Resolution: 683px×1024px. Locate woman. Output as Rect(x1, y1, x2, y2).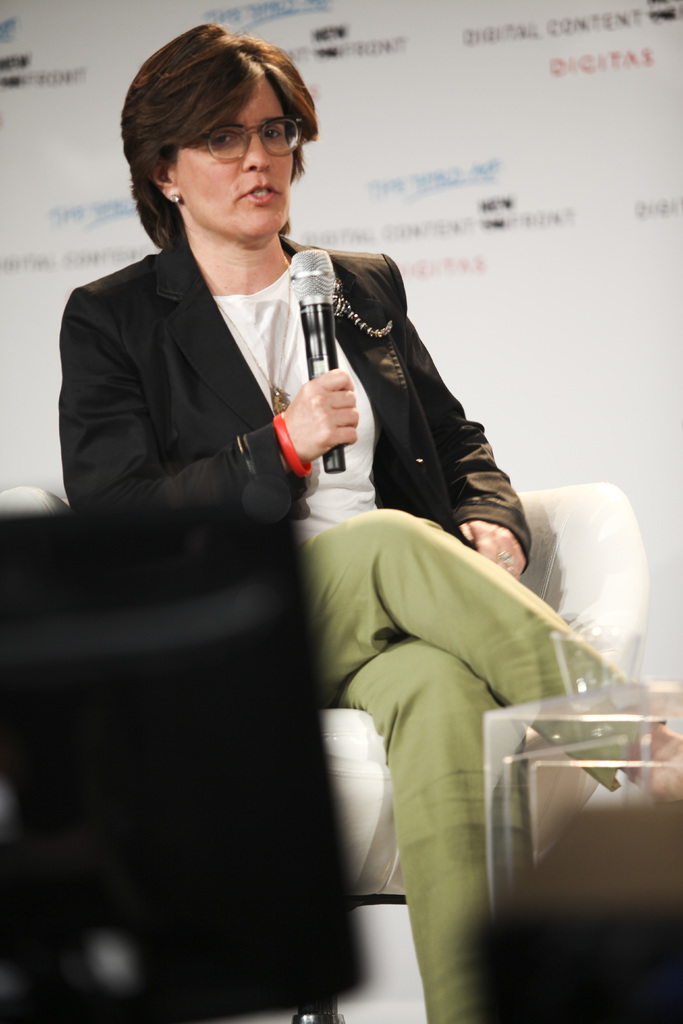
Rect(59, 19, 682, 1023).
